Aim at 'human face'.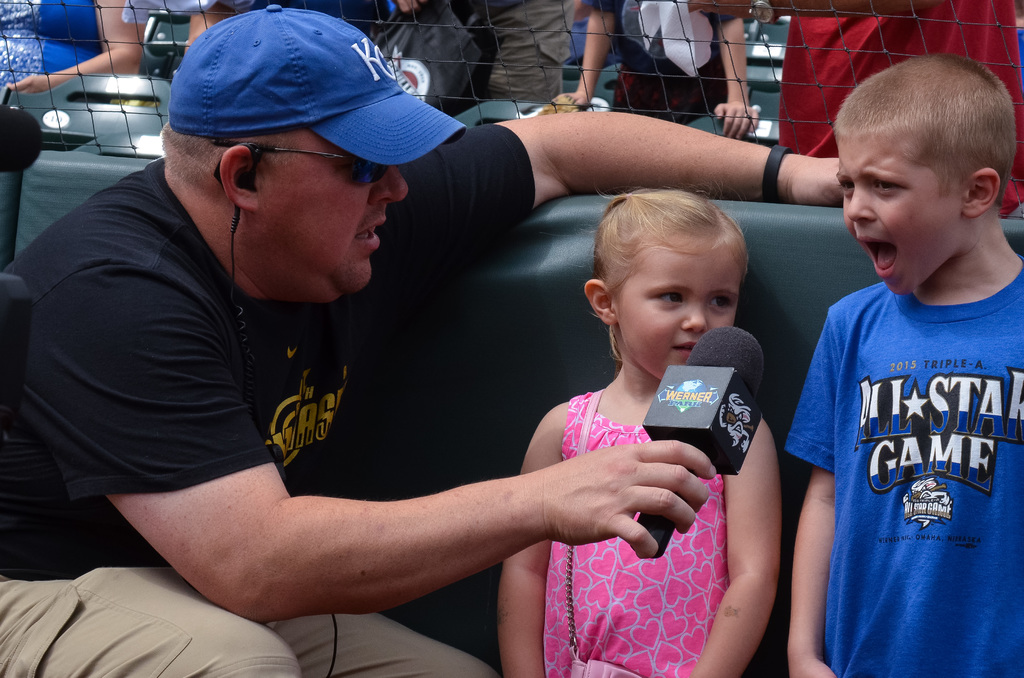
Aimed at <region>255, 131, 410, 293</region>.
